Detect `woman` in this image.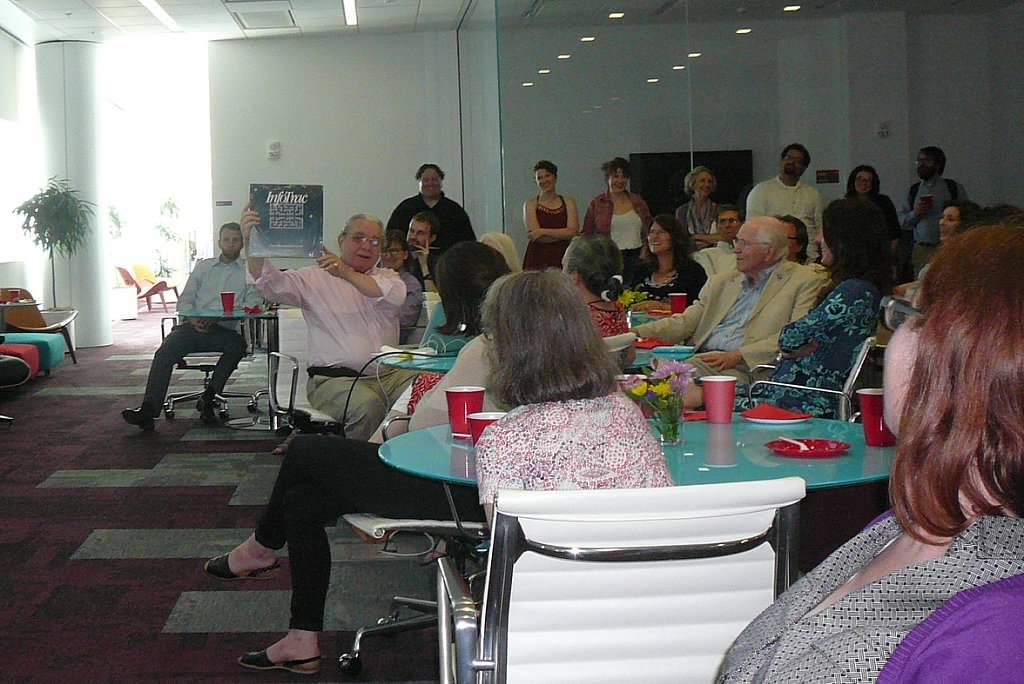
Detection: rect(469, 266, 671, 547).
